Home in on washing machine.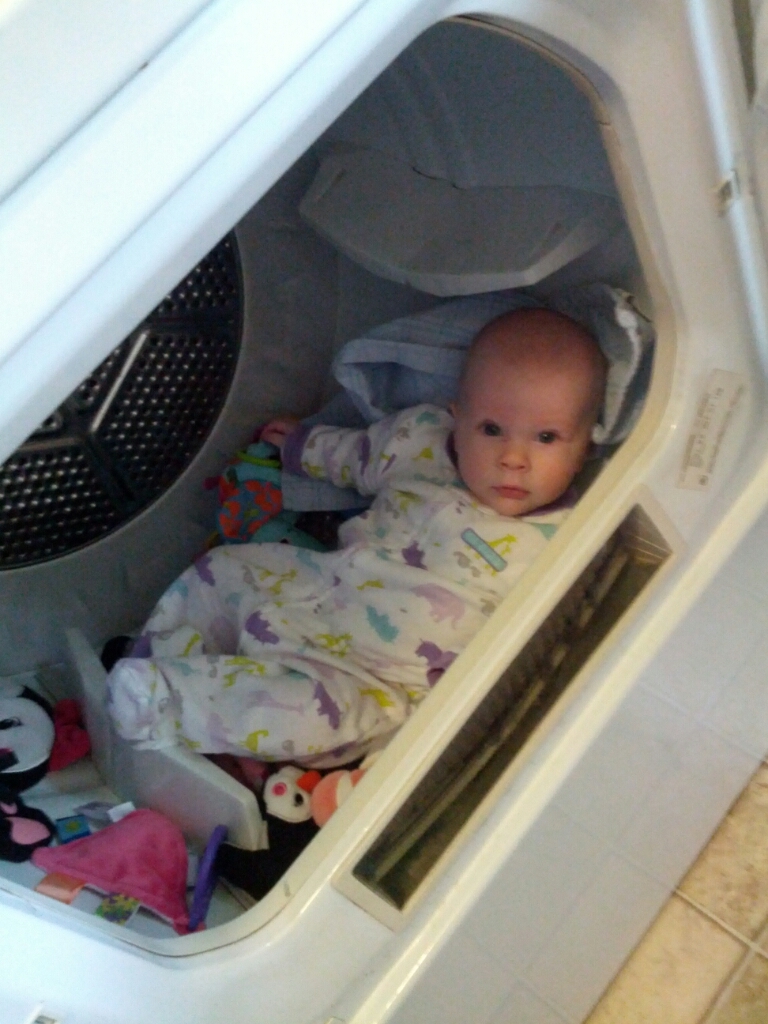
Homed in at box(0, 0, 767, 1023).
